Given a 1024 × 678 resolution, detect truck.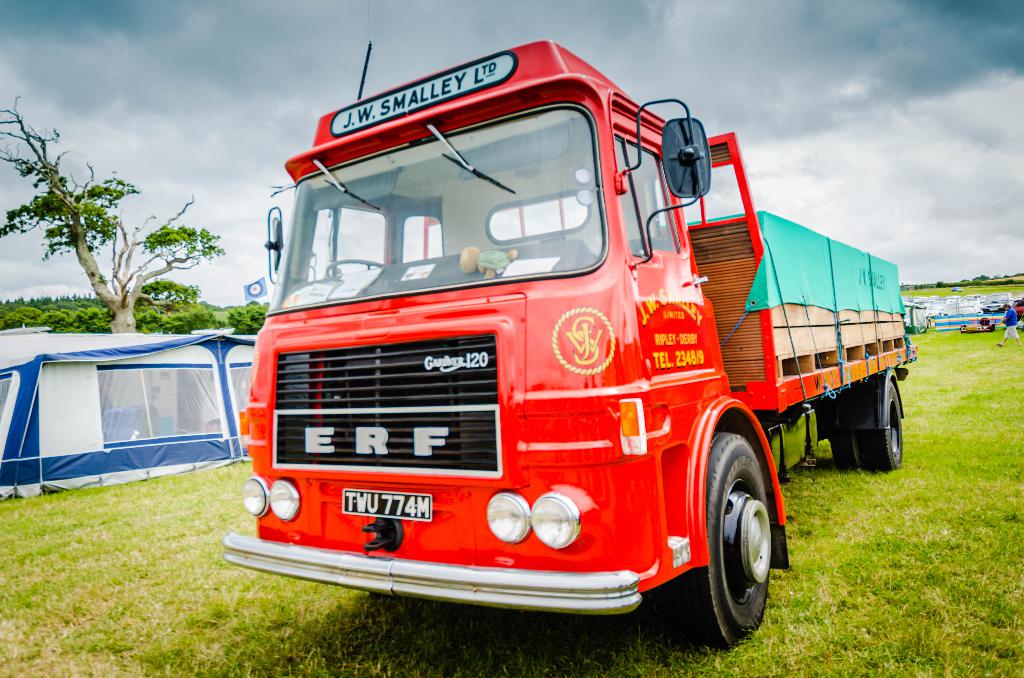
[202, 60, 899, 641].
